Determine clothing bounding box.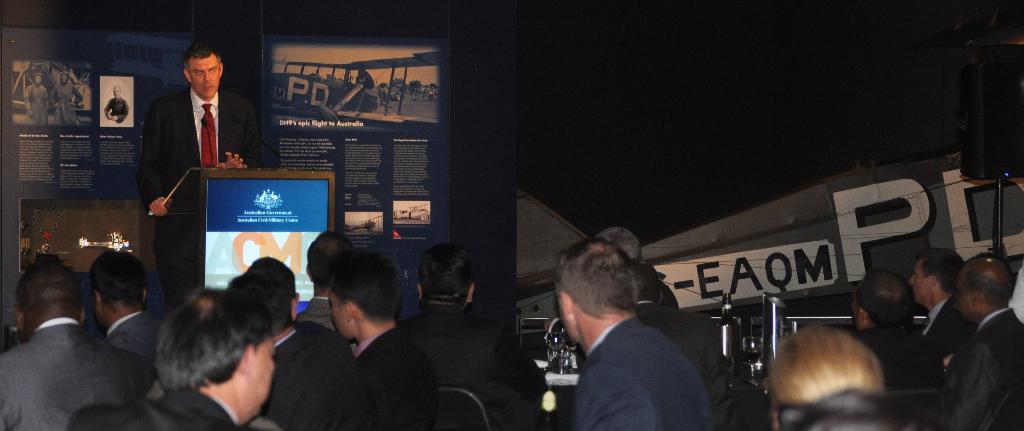
Determined: <box>918,299,971,349</box>.
